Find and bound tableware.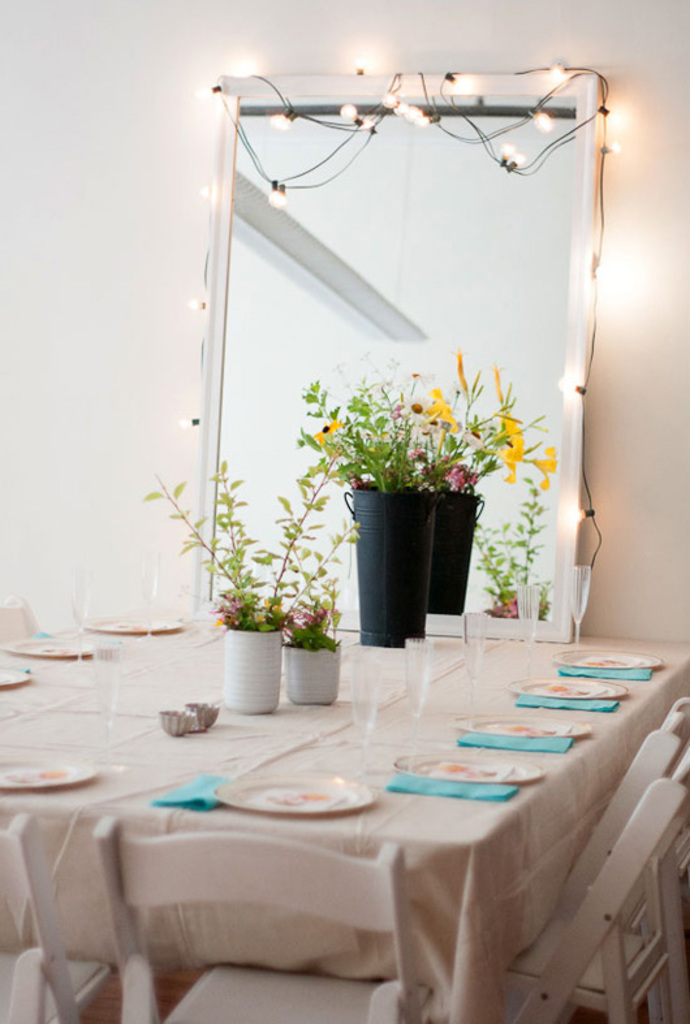
Bound: 90,636,120,773.
